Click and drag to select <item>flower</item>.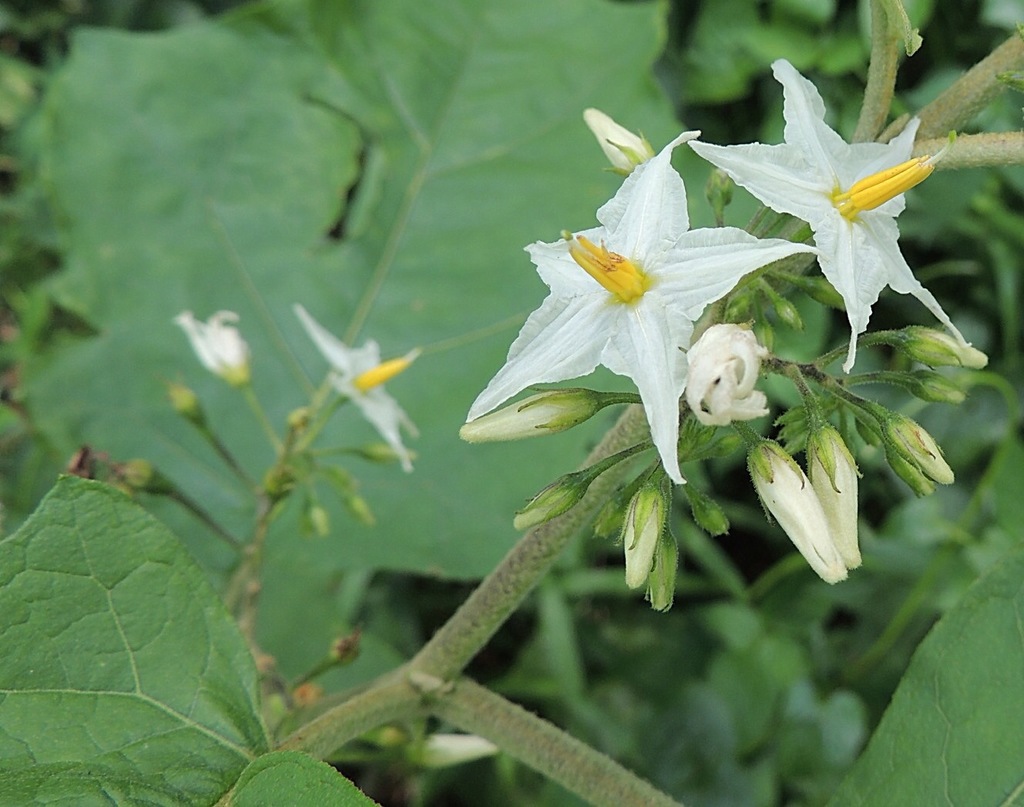
Selection: (x1=685, y1=56, x2=972, y2=375).
